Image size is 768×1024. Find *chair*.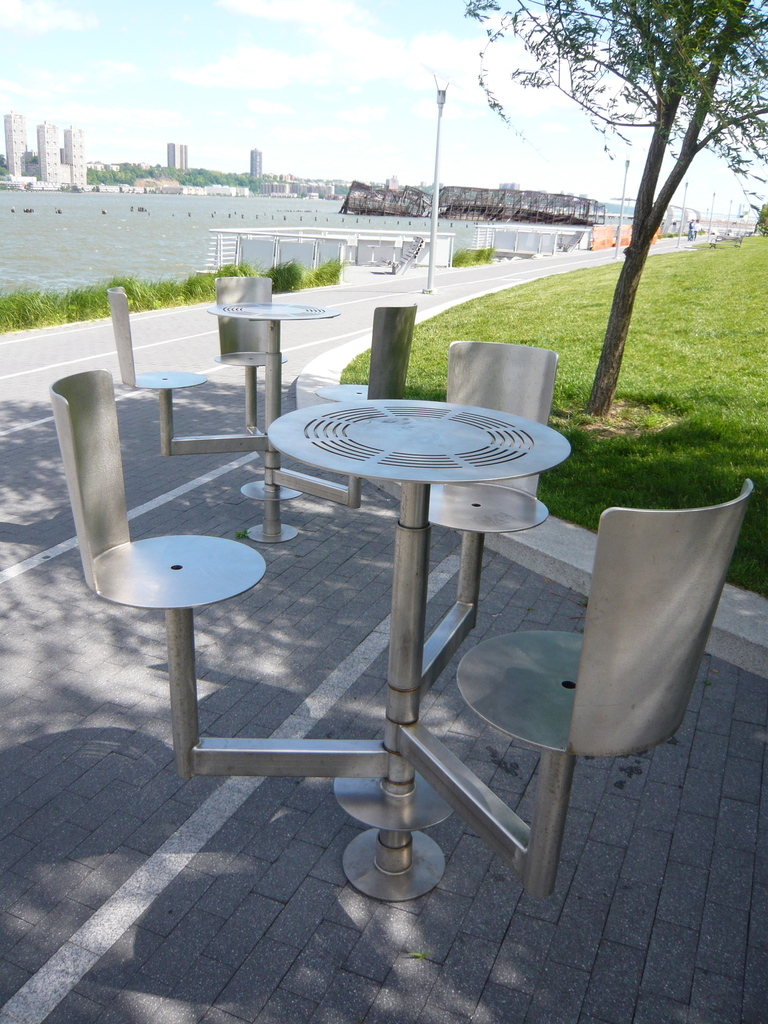
left=51, top=370, right=269, bottom=772.
